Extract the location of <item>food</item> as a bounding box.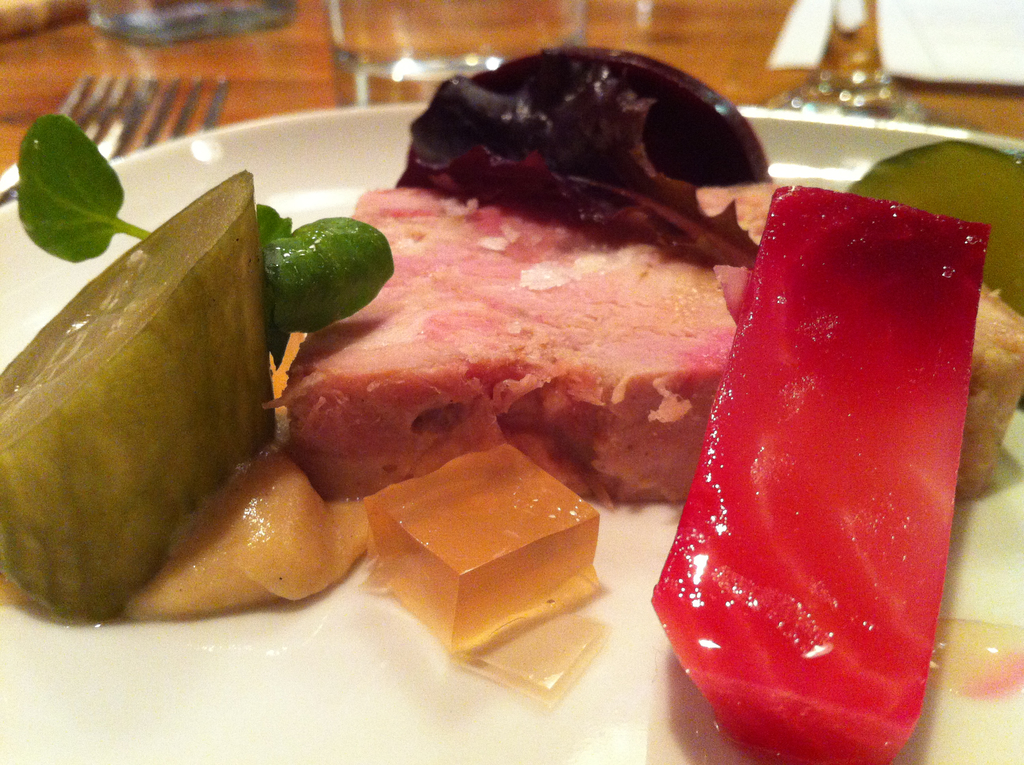
[x1=686, y1=181, x2=1023, y2=498].
